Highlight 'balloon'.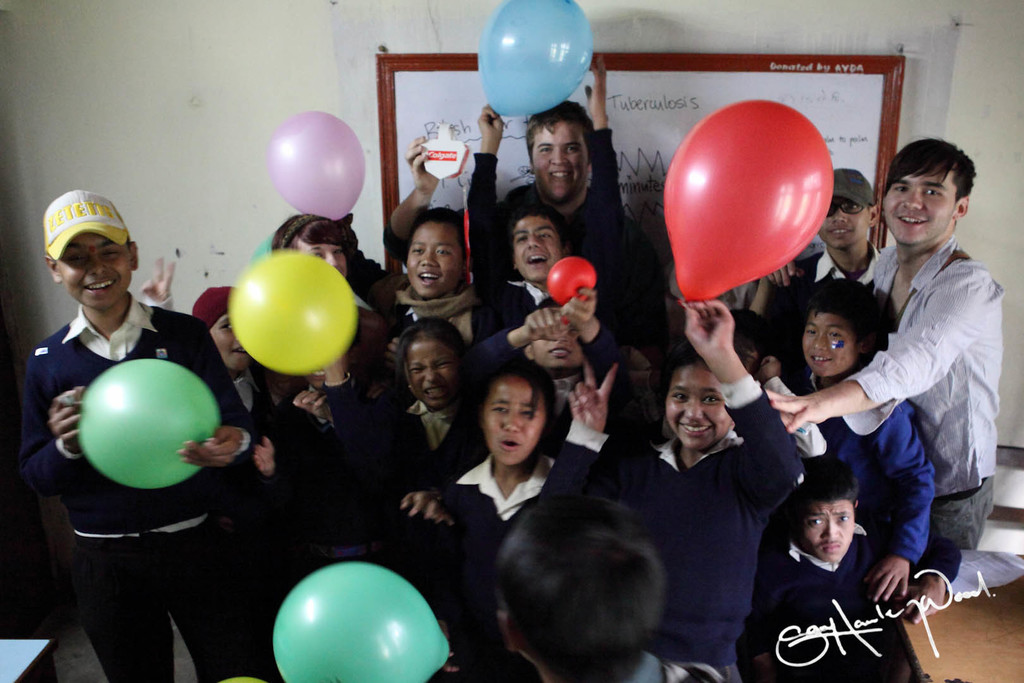
Highlighted region: pyautogui.locateOnScreen(224, 252, 358, 372).
